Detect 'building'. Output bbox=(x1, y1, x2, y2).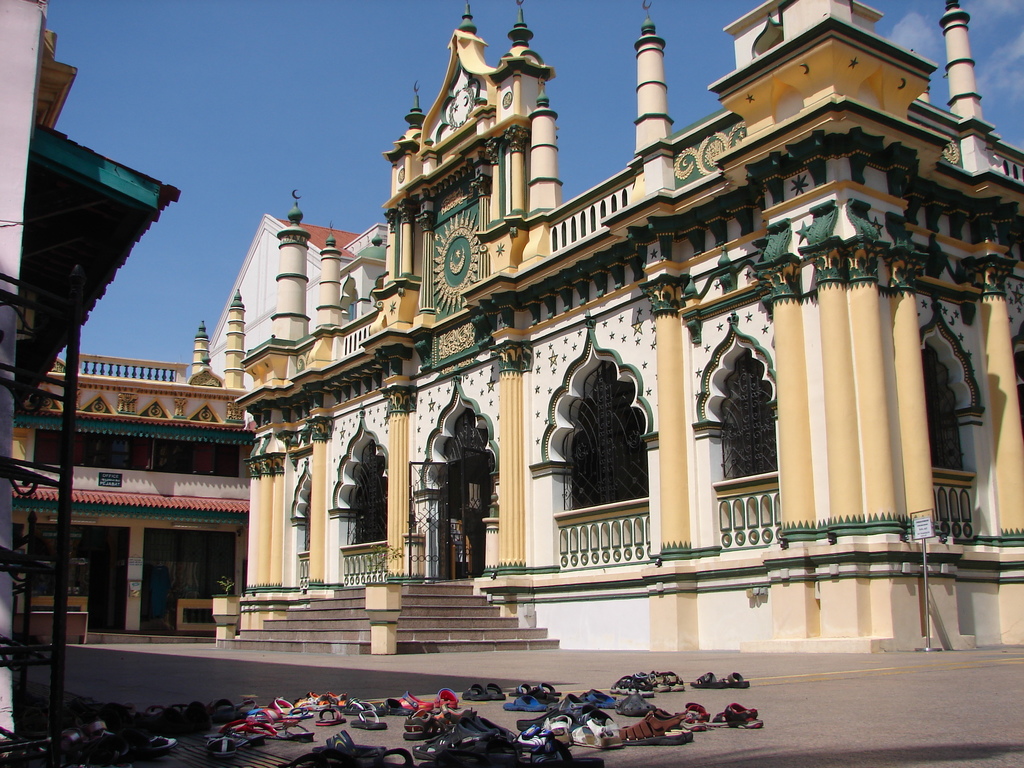
bbox=(6, 289, 250, 640).
